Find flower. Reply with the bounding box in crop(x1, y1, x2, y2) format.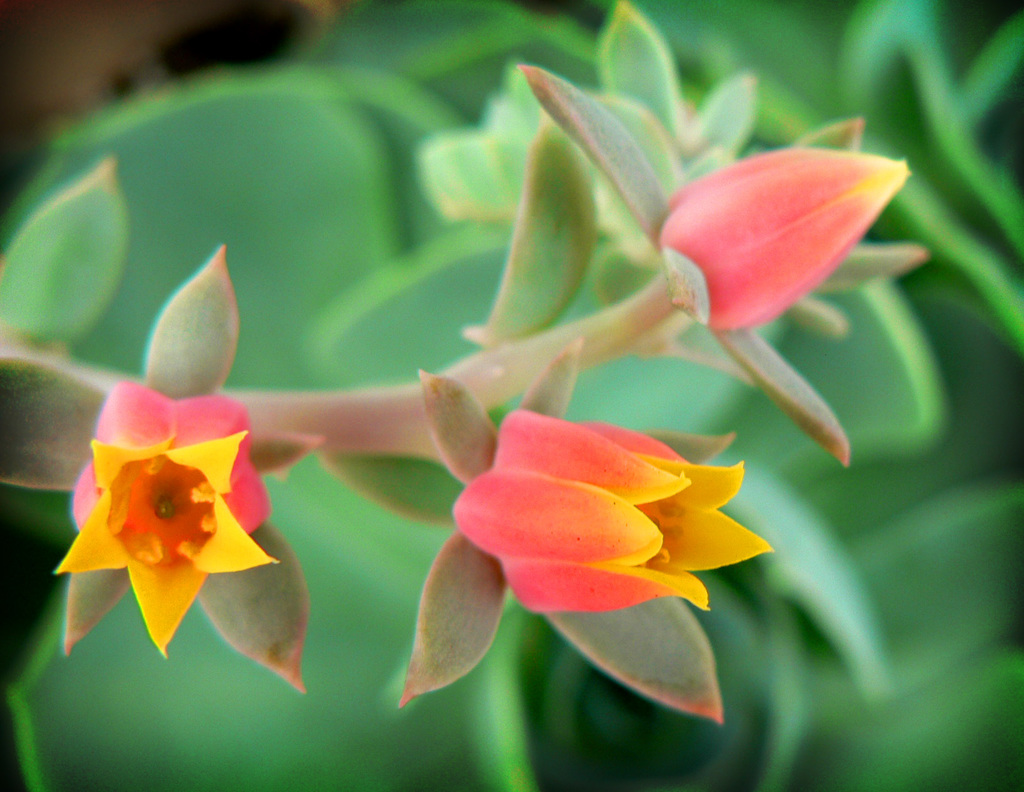
crop(649, 157, 912, 341).
